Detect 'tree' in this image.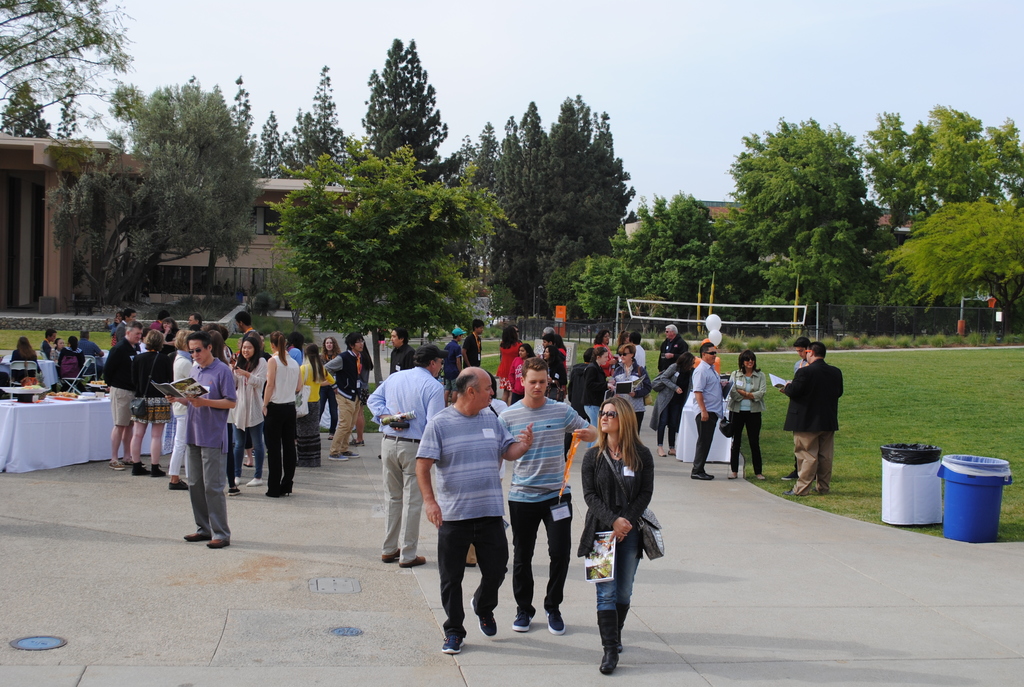
Detection: box(511, 104, 544, 177).
